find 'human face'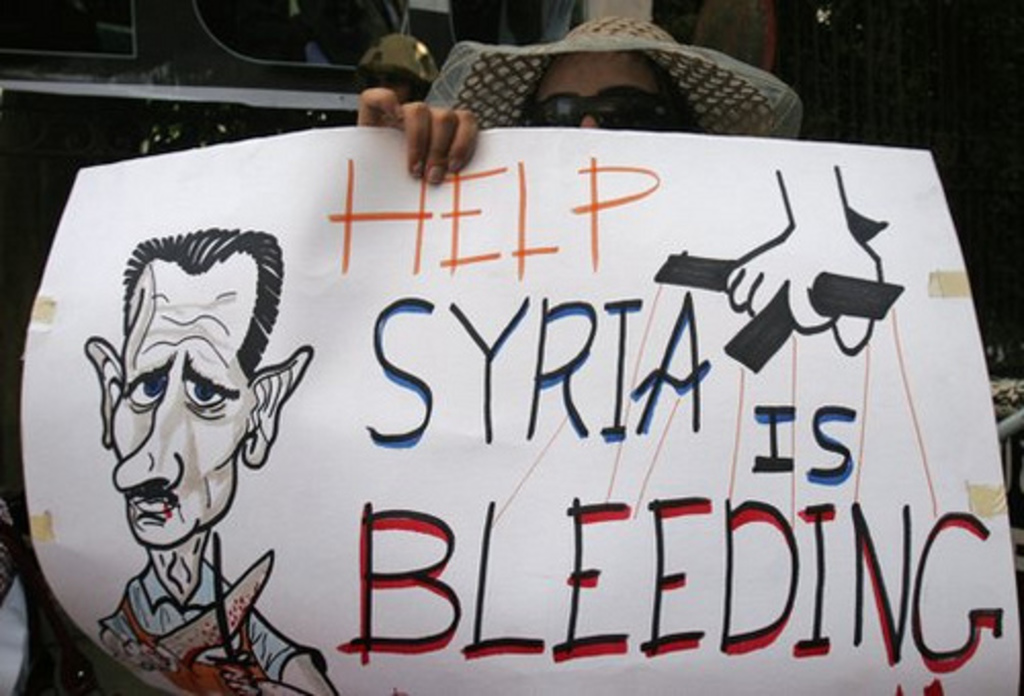
box=[532, 47, 657, 123]
